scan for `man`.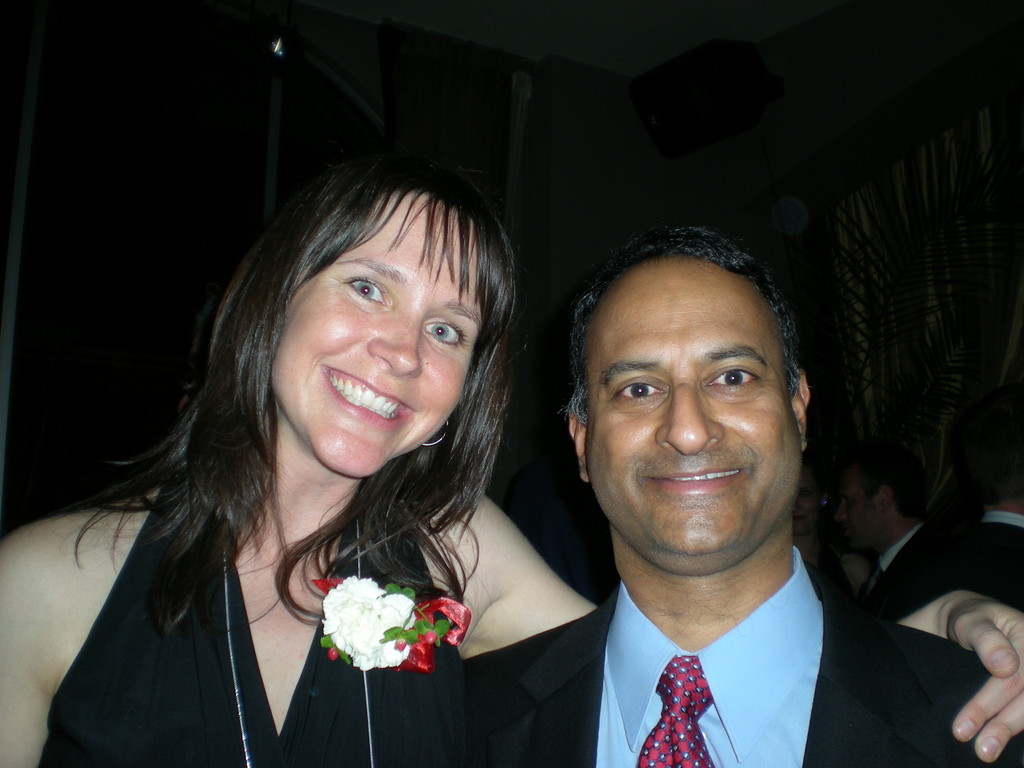
Scan result: (840,458,947,622).
